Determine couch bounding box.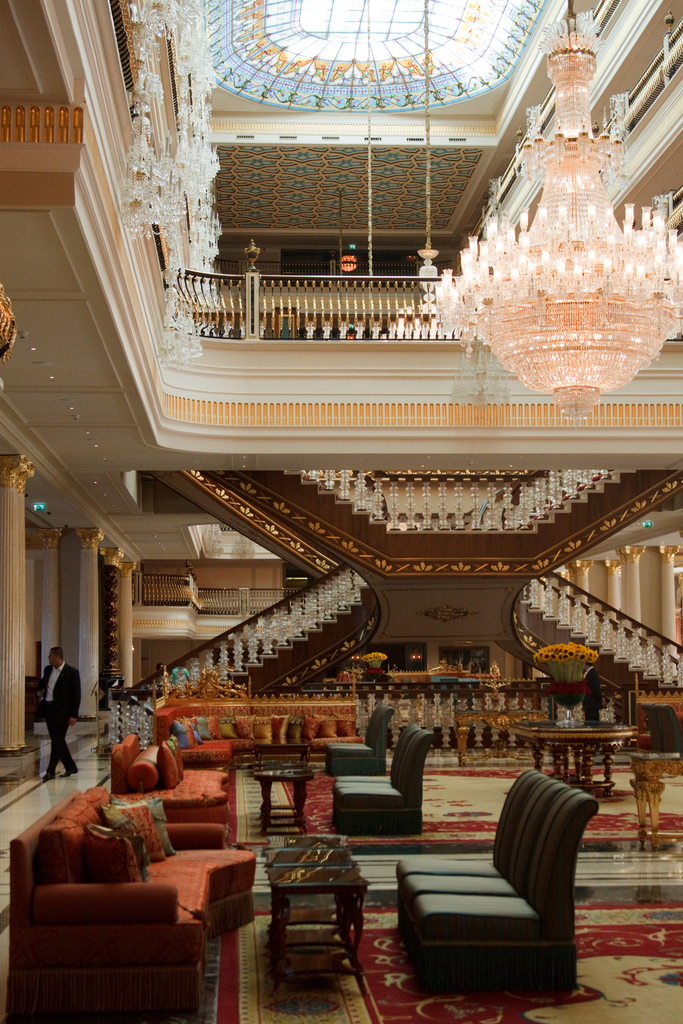
Determined: bbox(392, 760, 602, 993).
